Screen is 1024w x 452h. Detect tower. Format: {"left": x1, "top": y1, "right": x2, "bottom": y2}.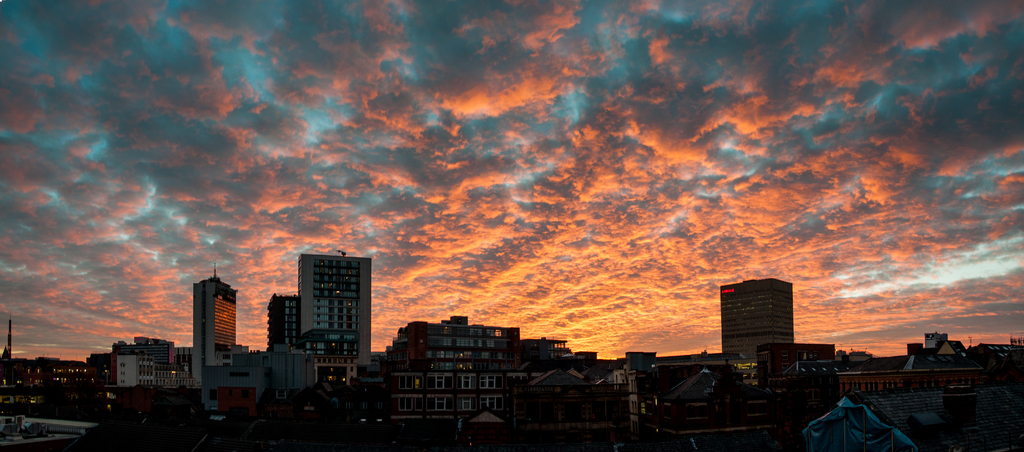
{"left": 711, "top": 281, "right": 802, "bottom": 373}.
